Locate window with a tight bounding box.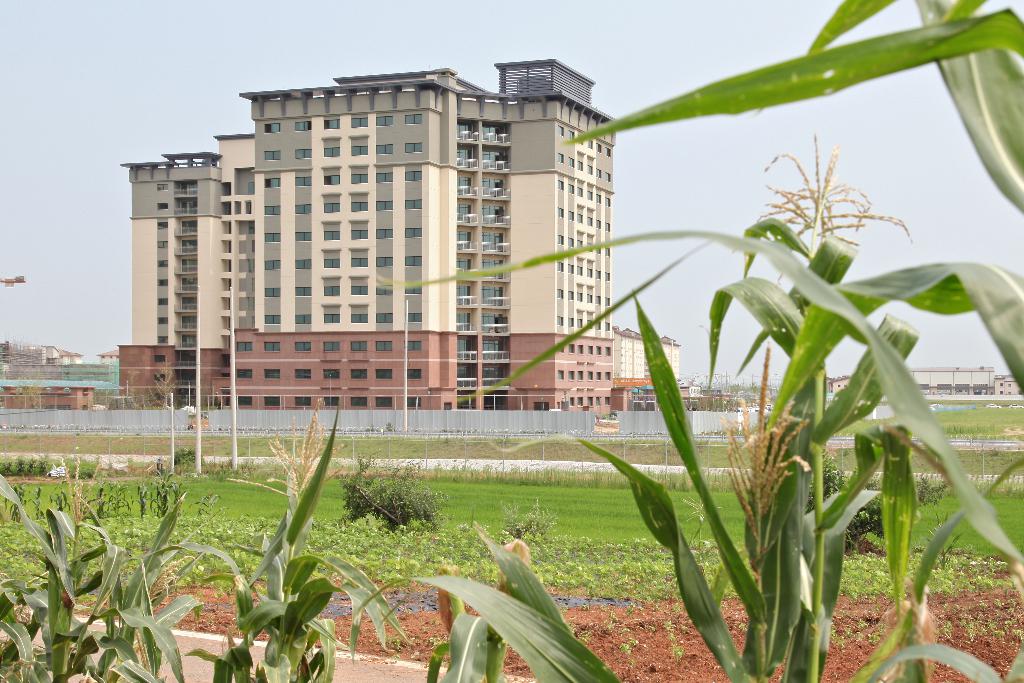
[578, 188, 582, 197].
